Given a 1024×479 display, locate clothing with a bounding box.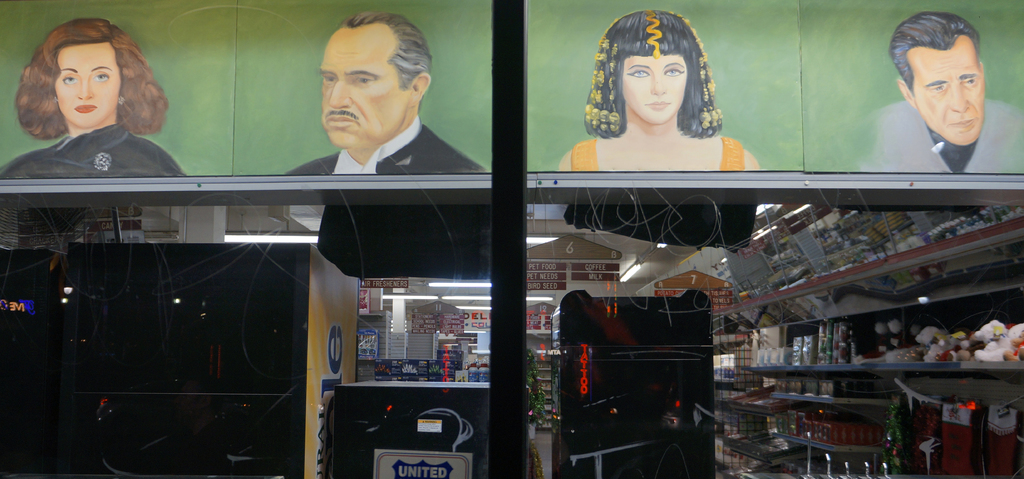
Located: {"x1": 571, "y1": 127, "x2": 746, "y2": 172}.
